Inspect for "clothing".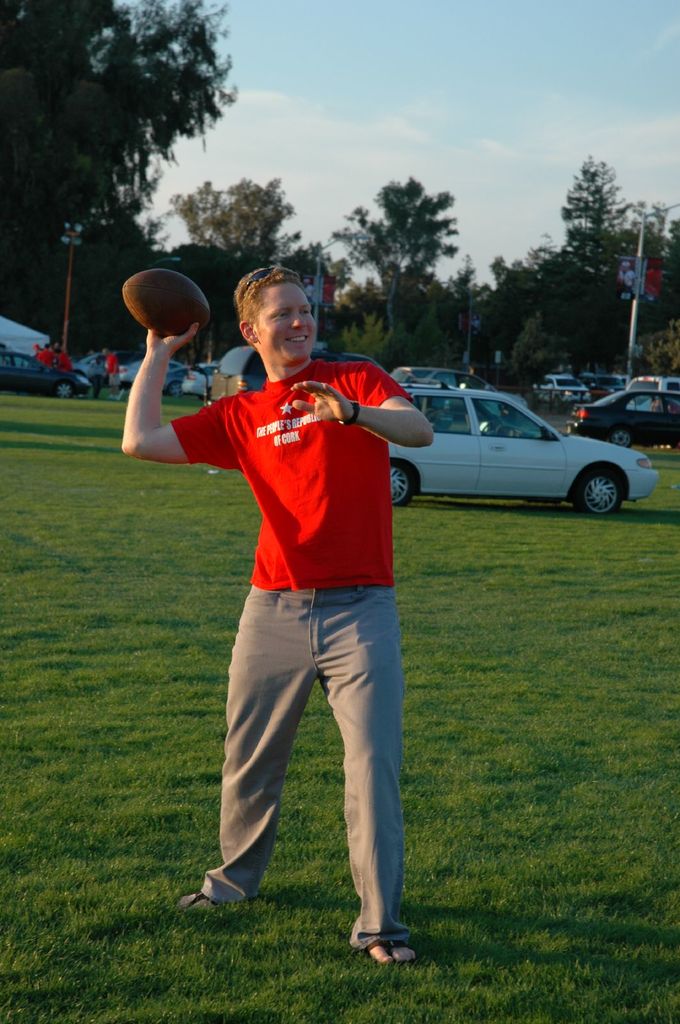
Inspection: <box>36,349,53,370</box>.
